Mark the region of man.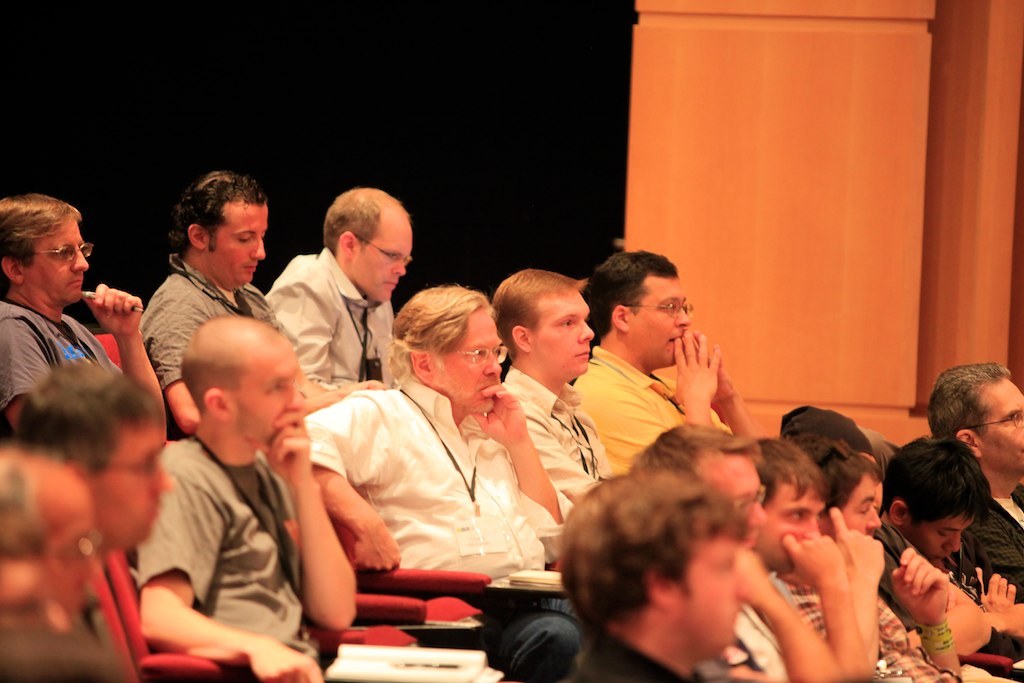
Region: {"x1": 264, "y1": 187, "x2": 413, "y2": 393}.
